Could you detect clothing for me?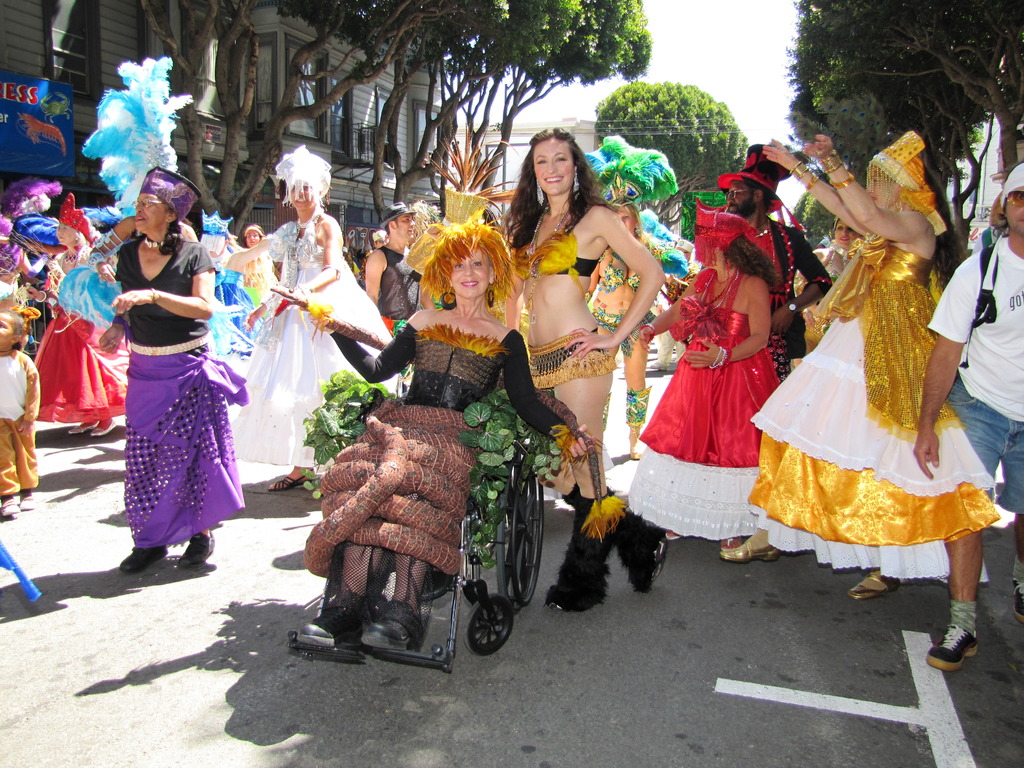
Detection result: <bbox>0, 349, 45, 498</bbox>.
